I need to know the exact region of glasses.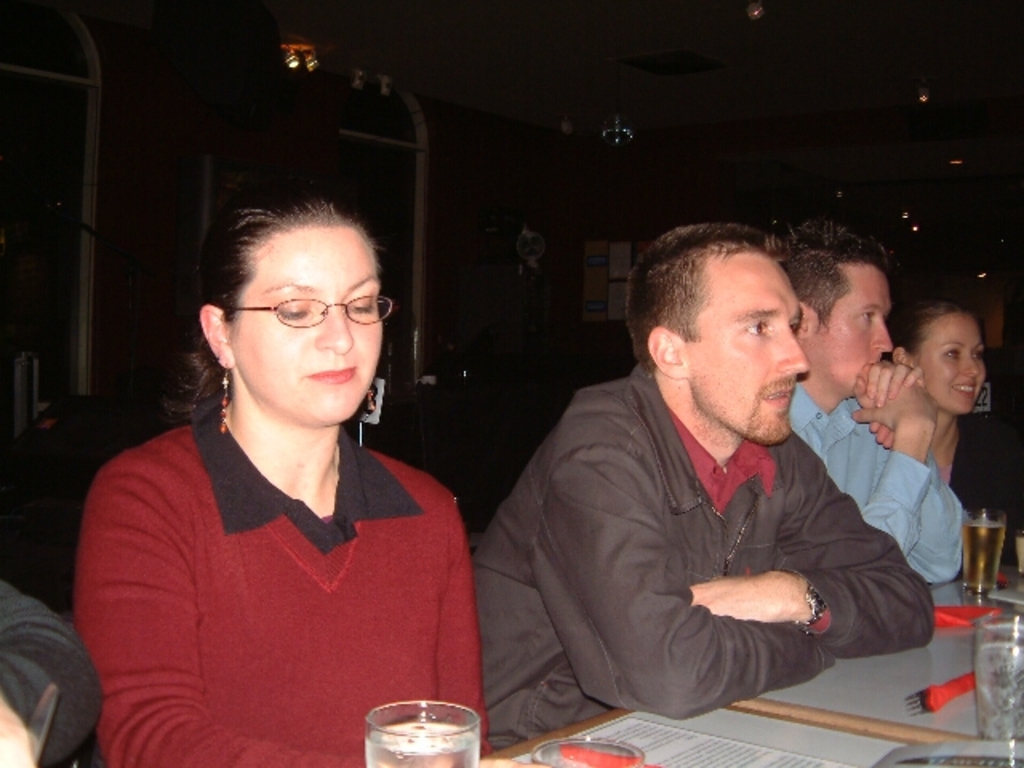
Region: BBox(219, 285, 386, 339).
